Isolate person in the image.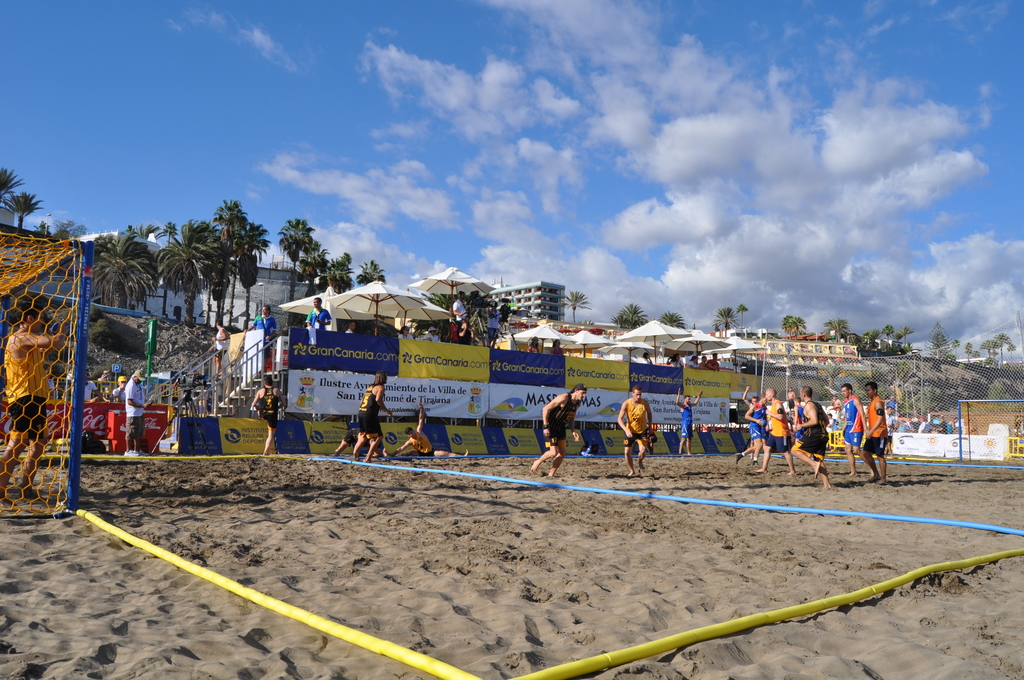
Isolated region: left=394, top=404, right=465, bottom=465.
